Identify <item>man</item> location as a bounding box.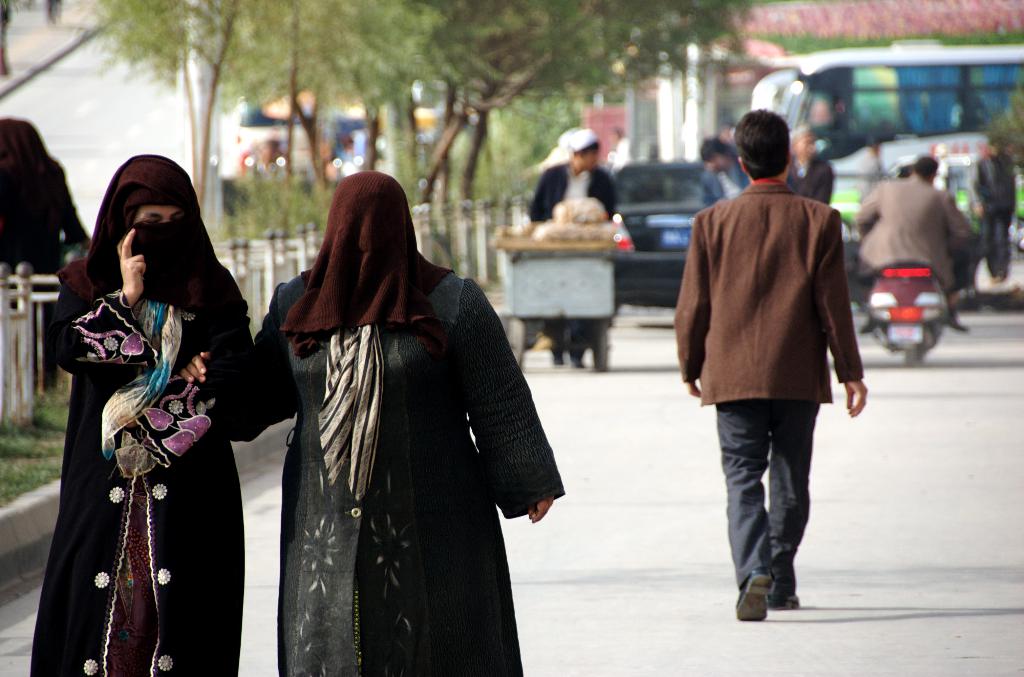
bbox=(526, 131, 619, 366).
